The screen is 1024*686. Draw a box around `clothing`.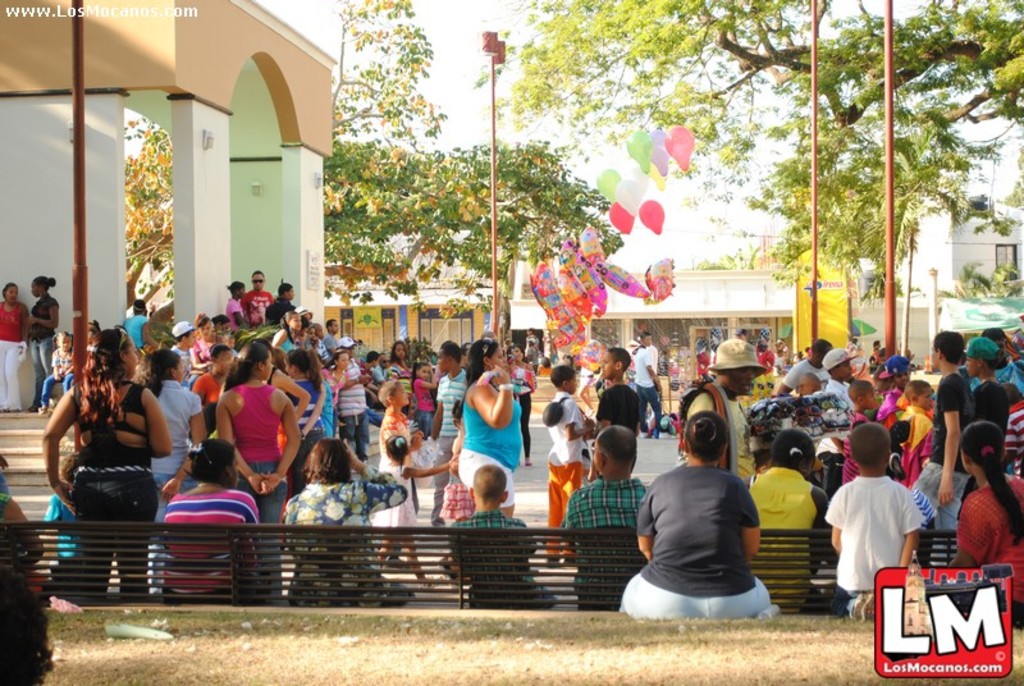
bbox(634, 344, 664, 434).
